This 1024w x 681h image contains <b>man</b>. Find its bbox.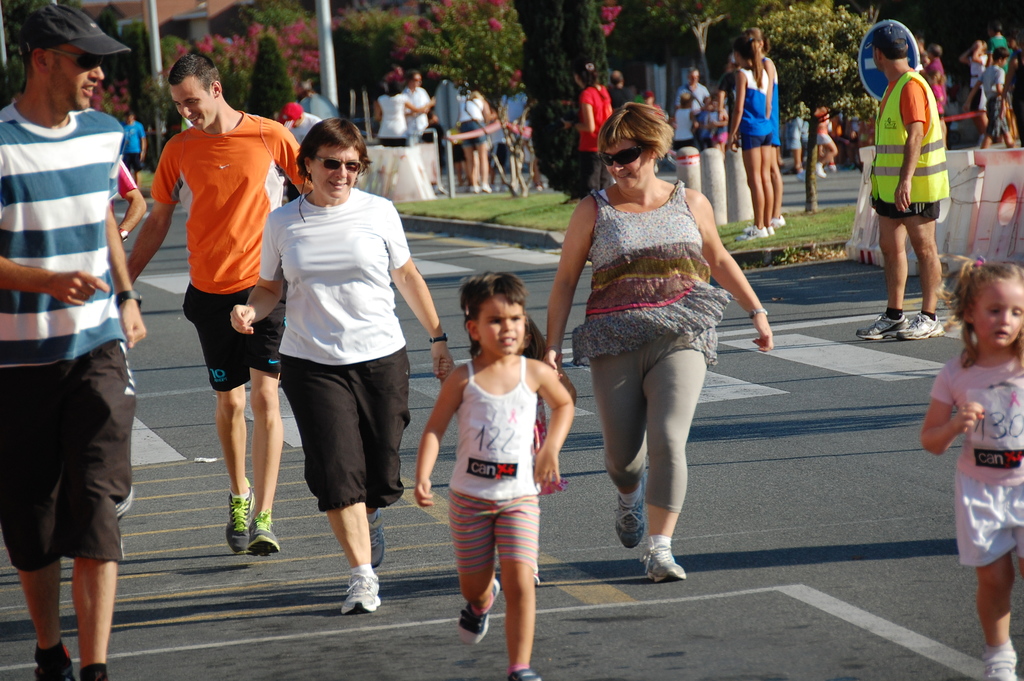
(140, 57, 285, 550).
